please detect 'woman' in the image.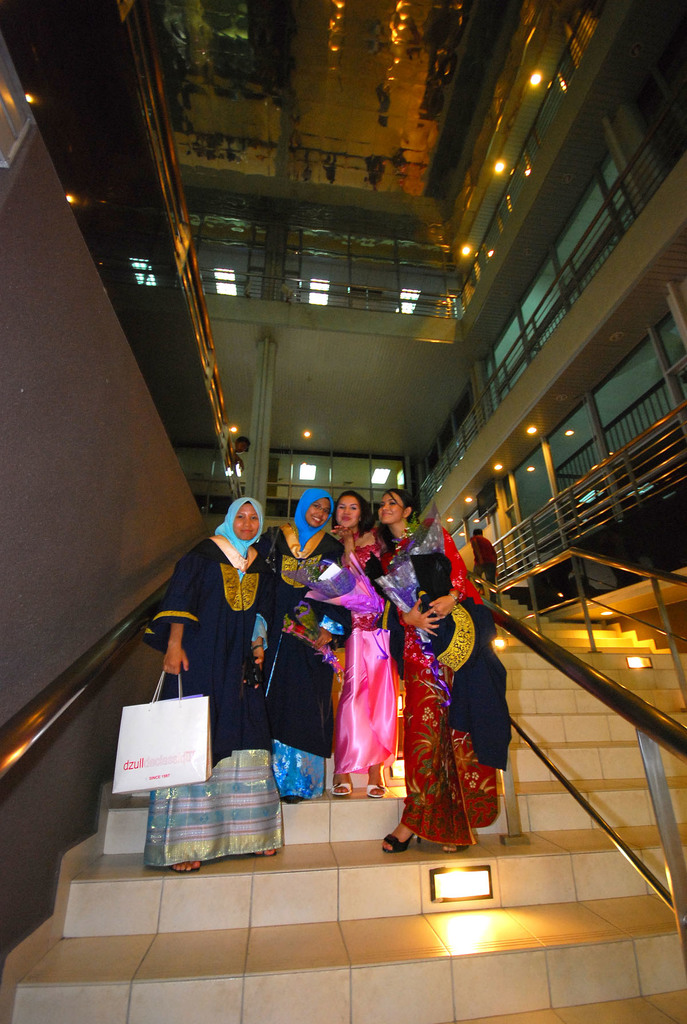
rect(254, 483, 344, 786).
